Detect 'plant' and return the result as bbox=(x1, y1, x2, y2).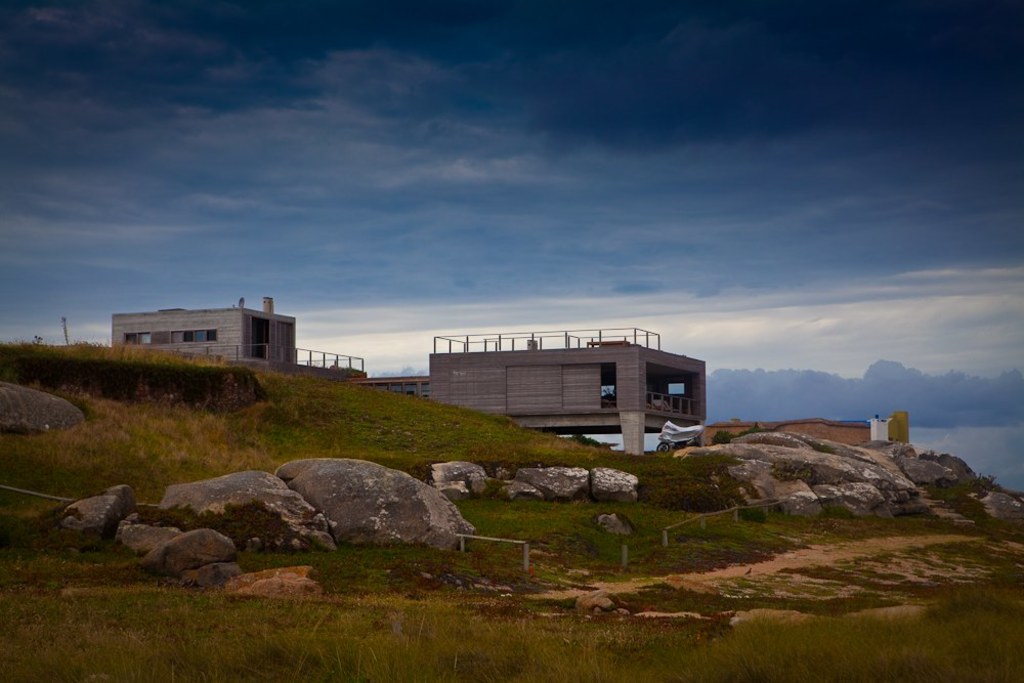
bbox=(969, 468, 998, 492).
